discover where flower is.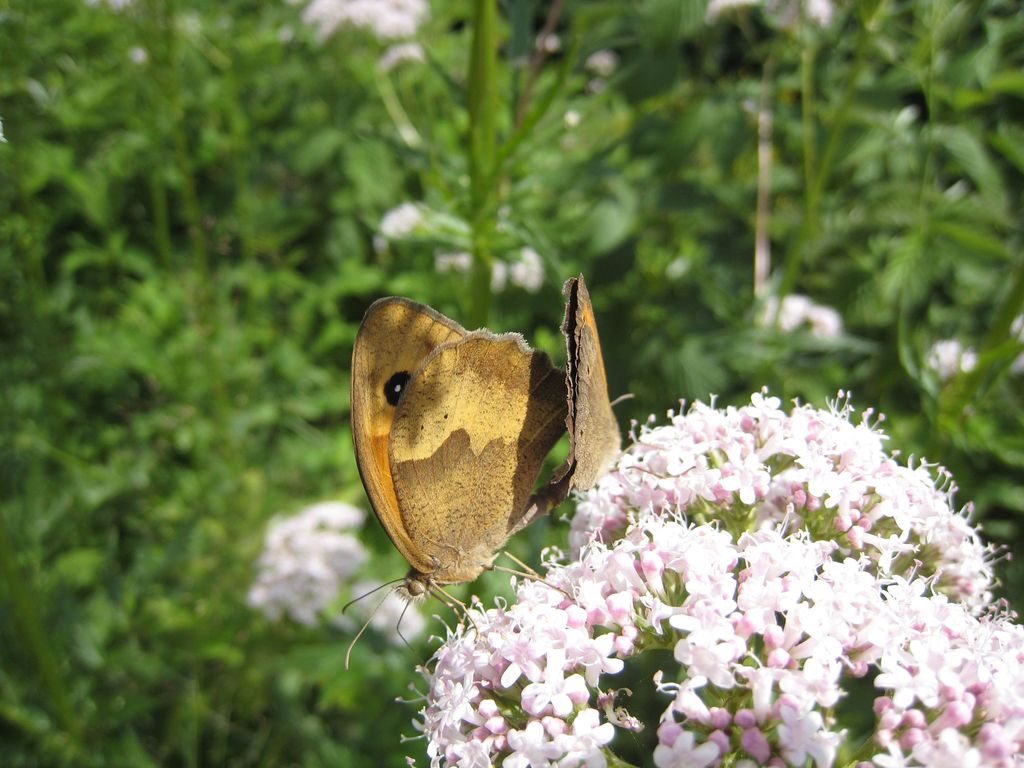
Discovered at <bbox>242, 504, 442, 648</bbox>.
